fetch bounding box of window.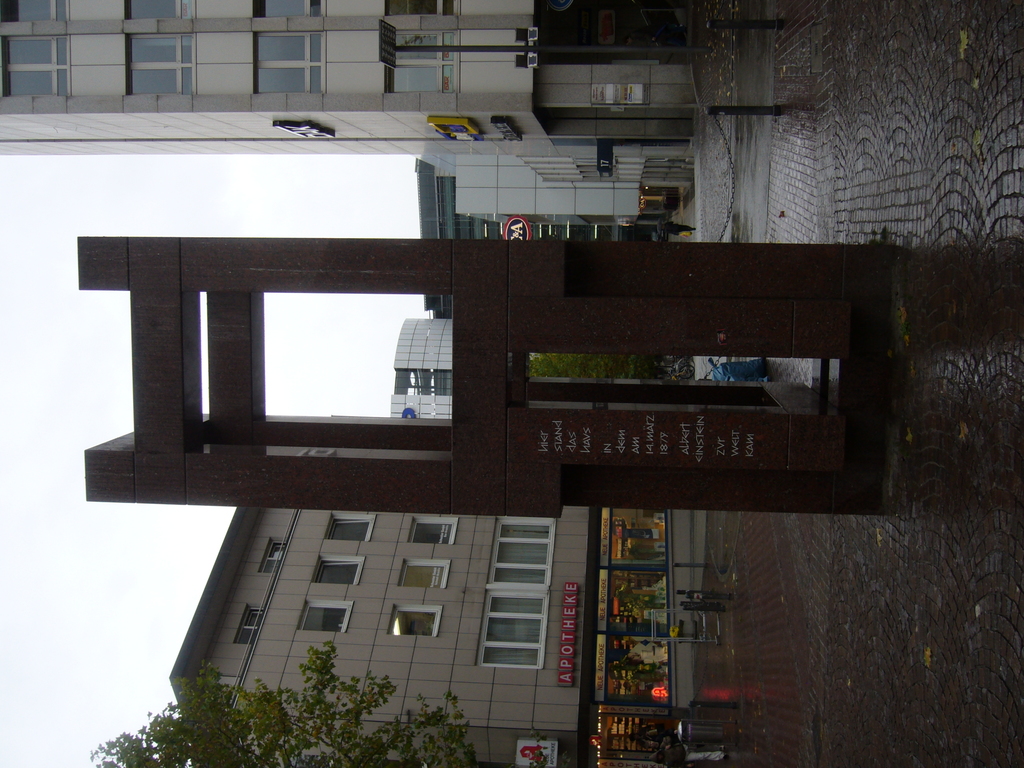
Bbox: <bbox>470, 540, 545, 673</bbox>.
